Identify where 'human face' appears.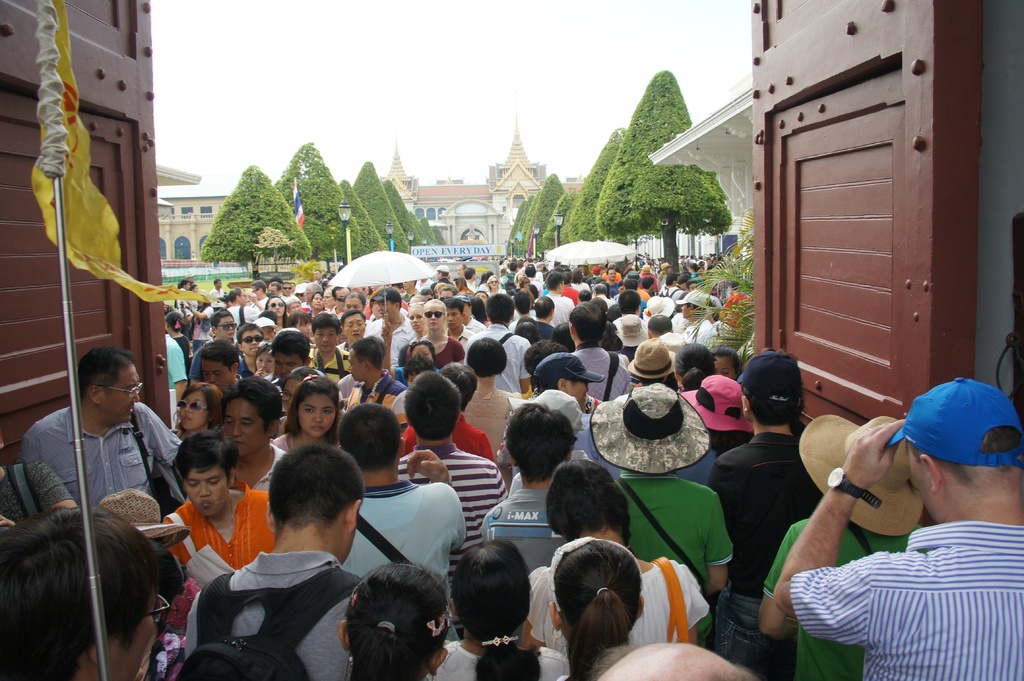
Appears at 488:275:498:287.
